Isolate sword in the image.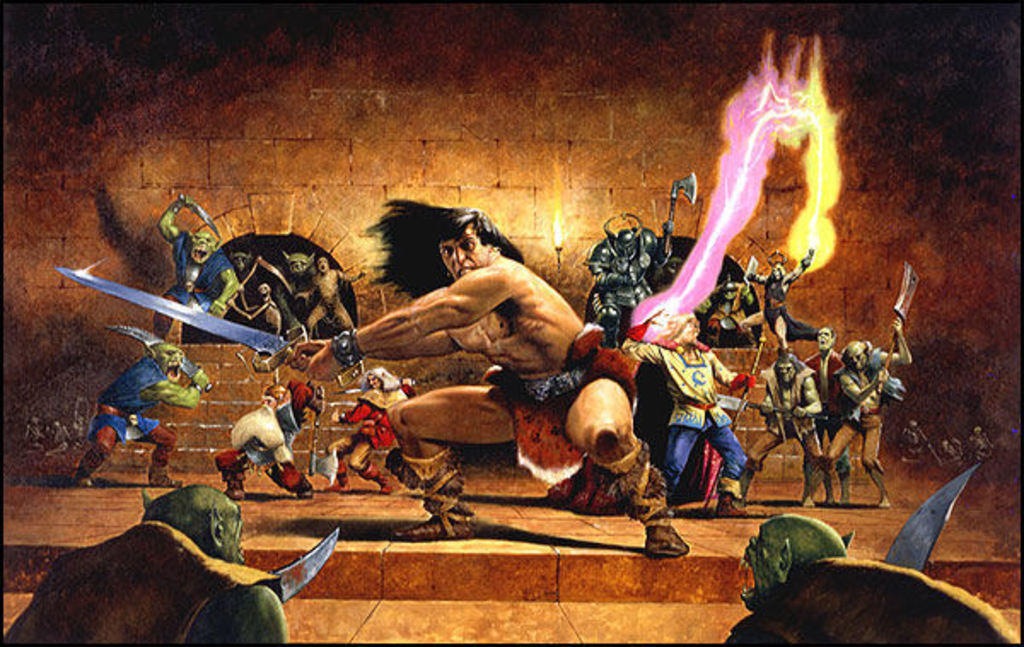
Isolated region: locate(884, 464, 978, 572).
